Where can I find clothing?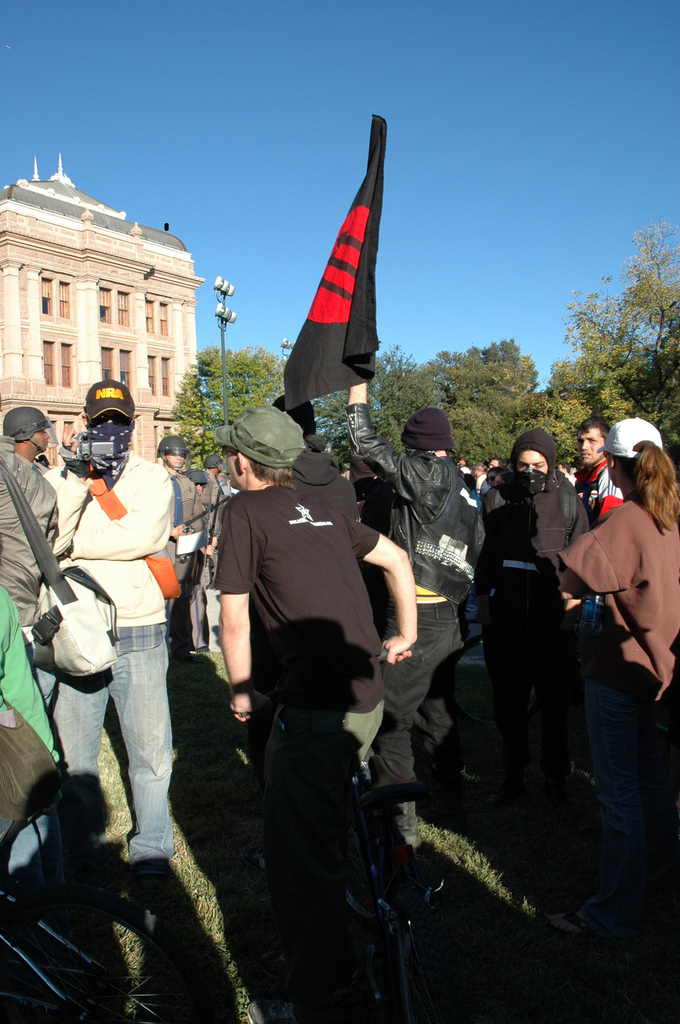
You can find it at [206, 468, 390, 790].
